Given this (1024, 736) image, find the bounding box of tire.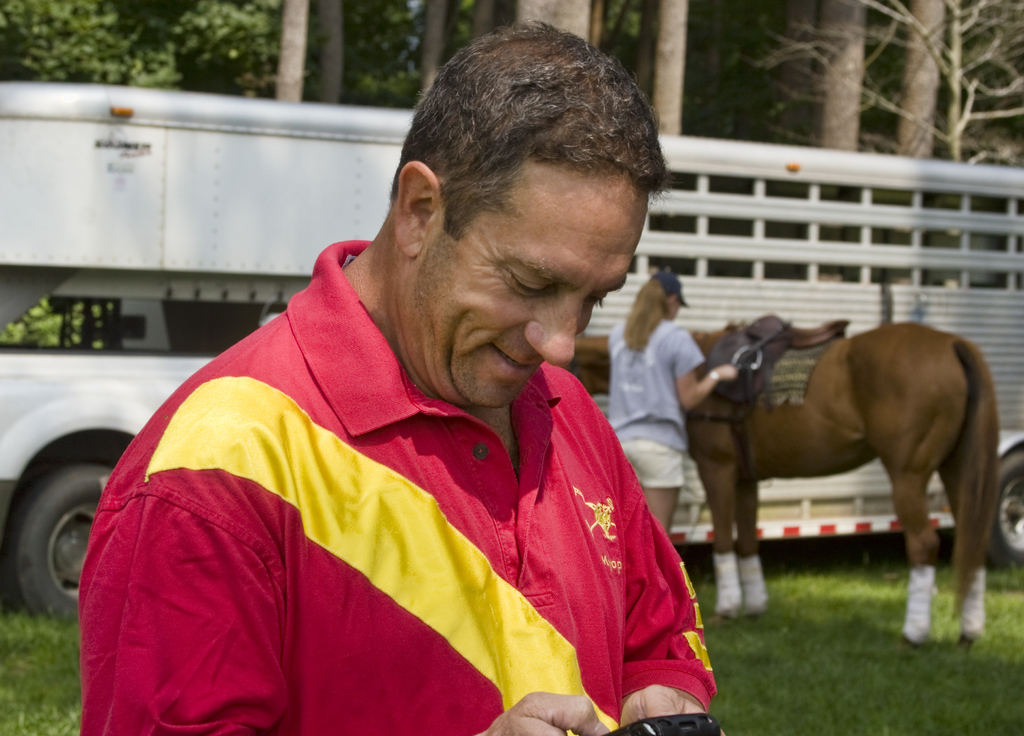
[19, 470, 122, 621].
